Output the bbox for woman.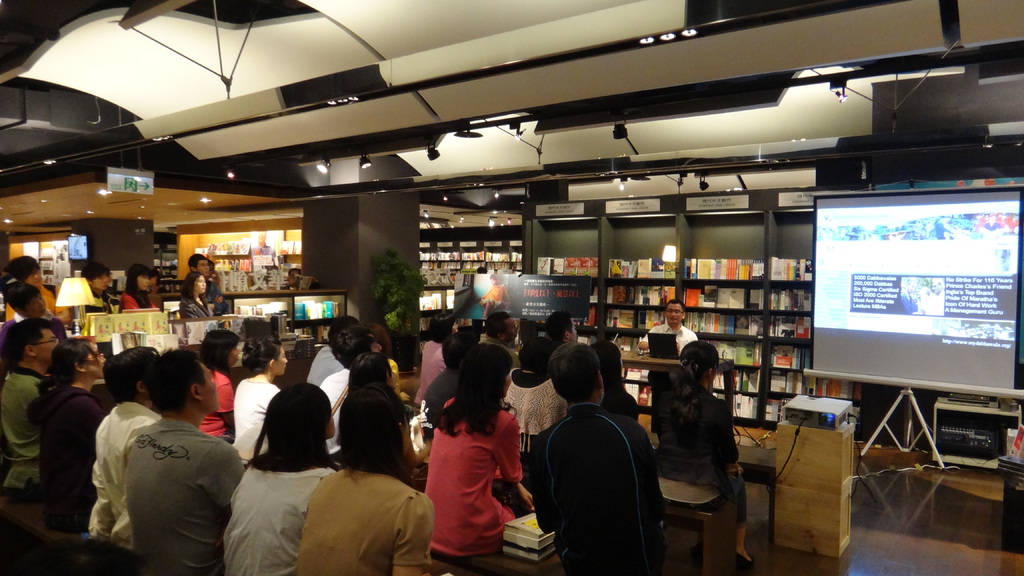
locate(308, 381, 429, 574).
